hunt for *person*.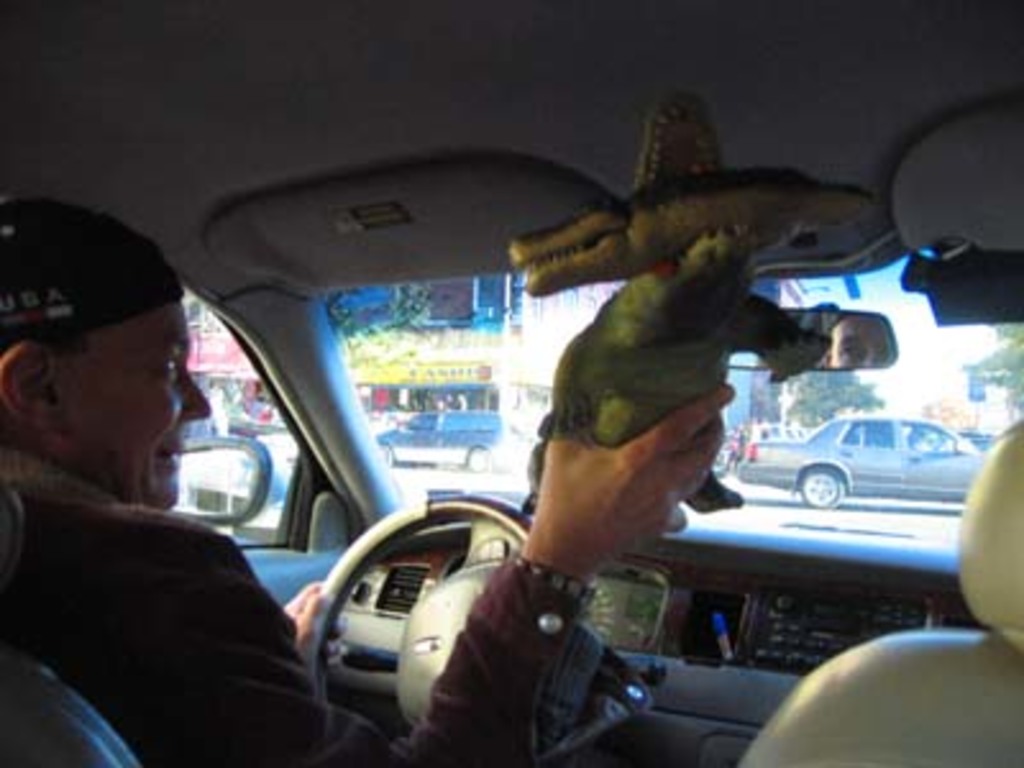
Hunted down at rect(0, 195, 735, 765).
